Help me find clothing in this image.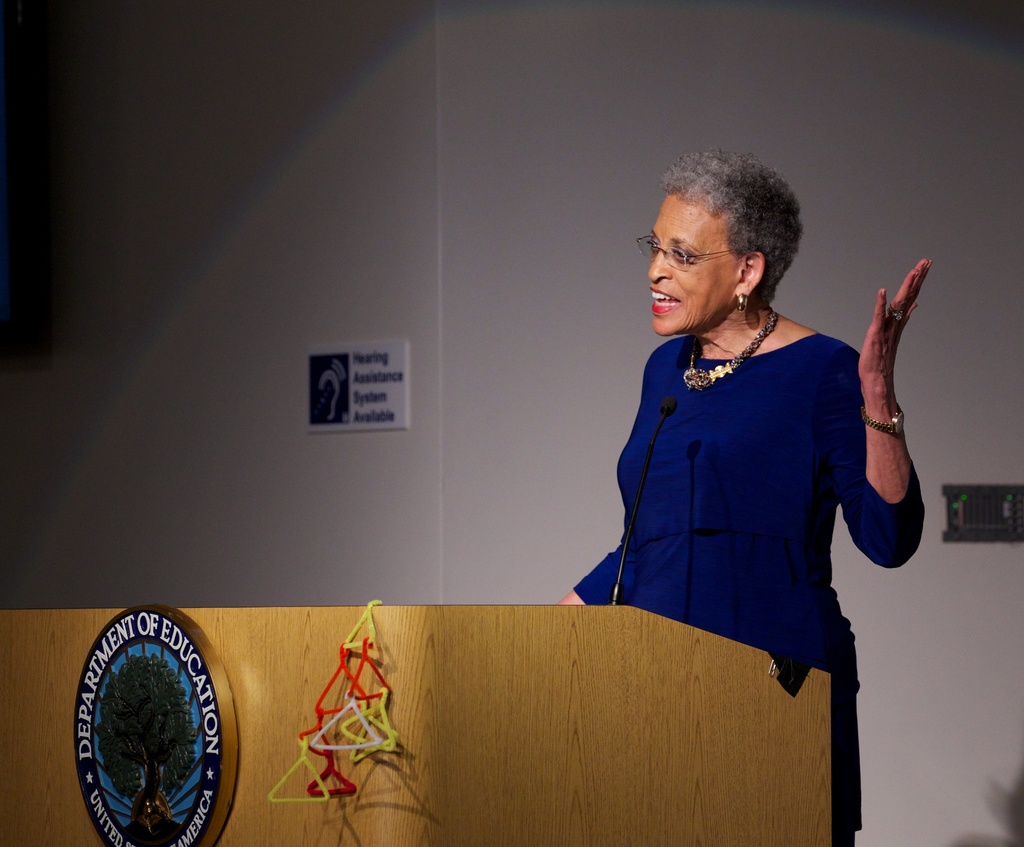
Found it: [566,328,925,846].
